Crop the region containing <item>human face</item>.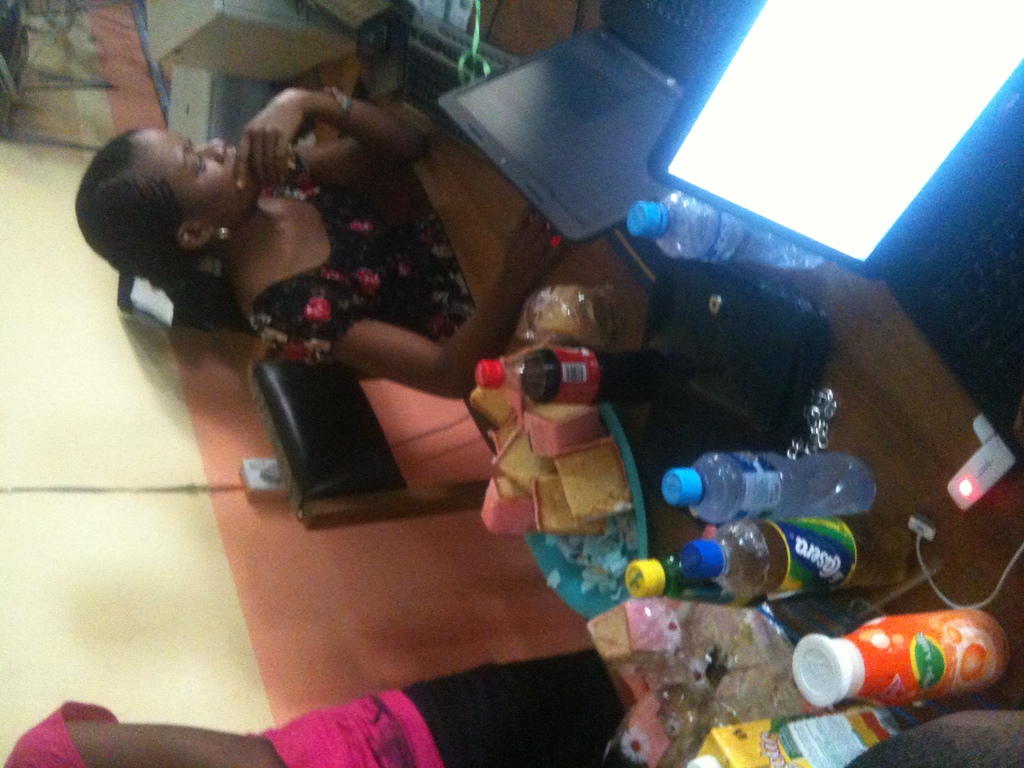
Crop region: x1=132, y1=135, x2=262, y2=223.
